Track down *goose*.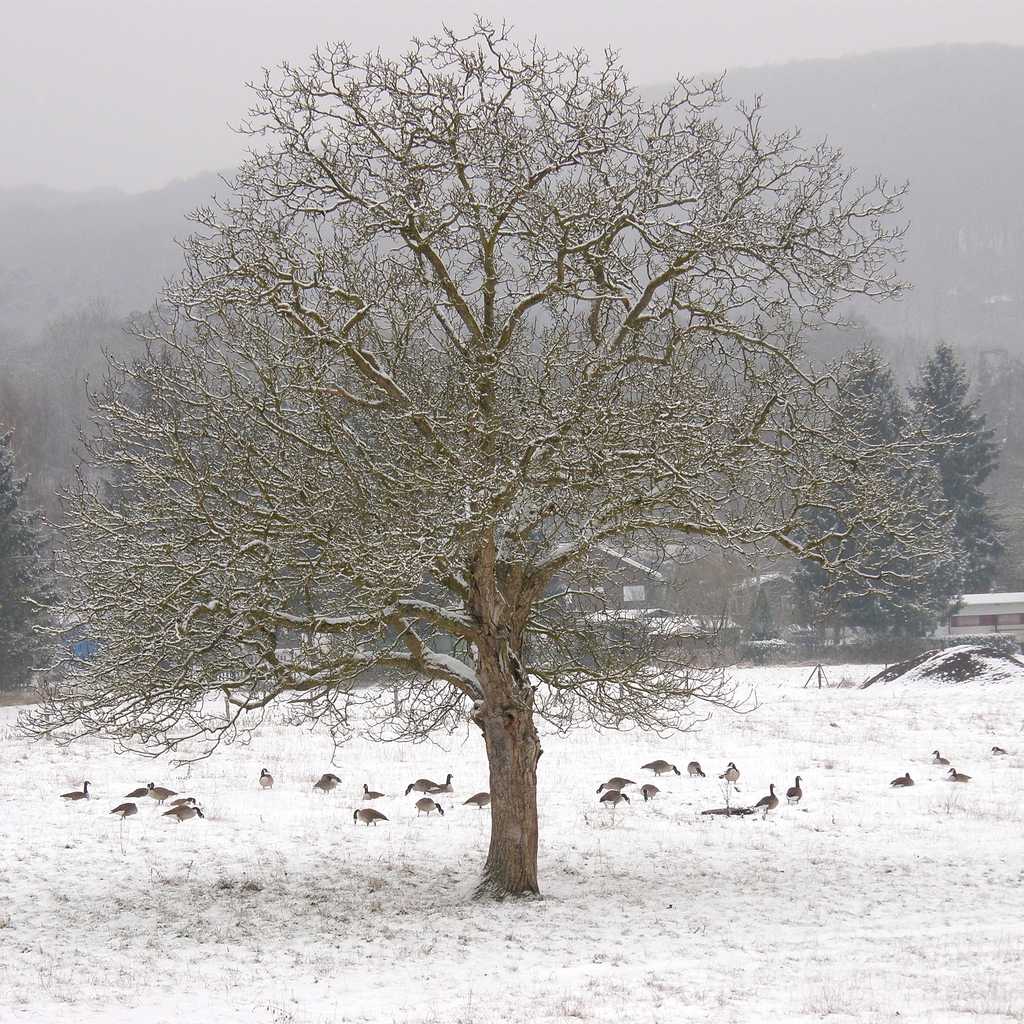
Tracked to 466:790:492:812.
